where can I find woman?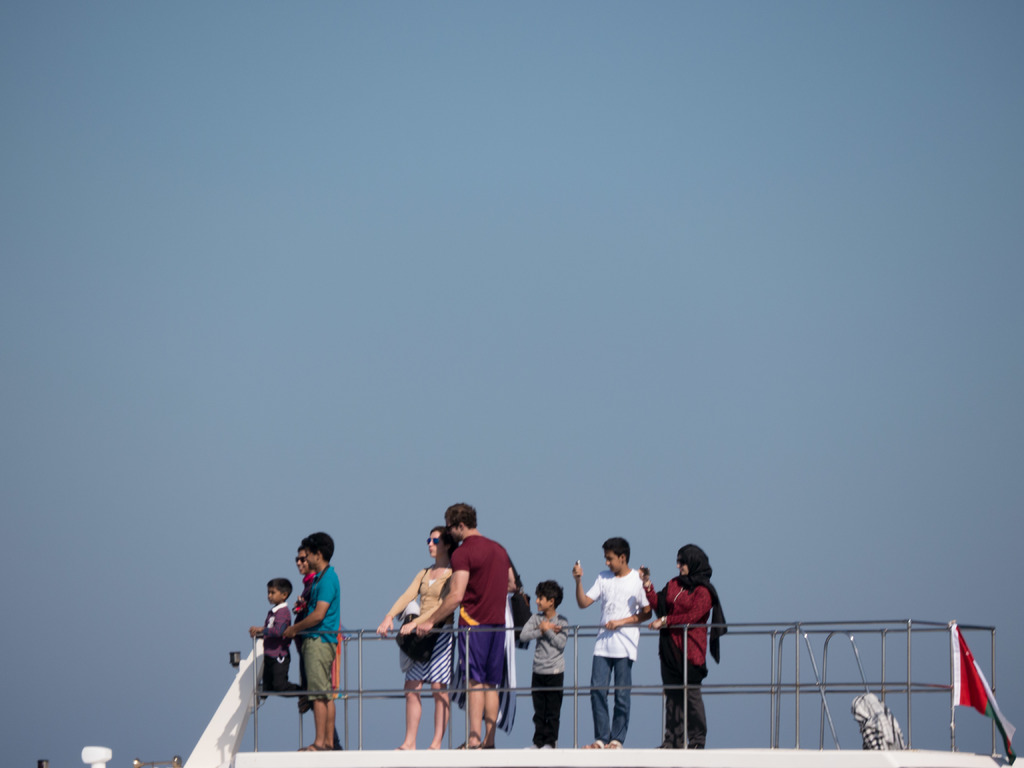
You can find it at [376,524,457,751].
